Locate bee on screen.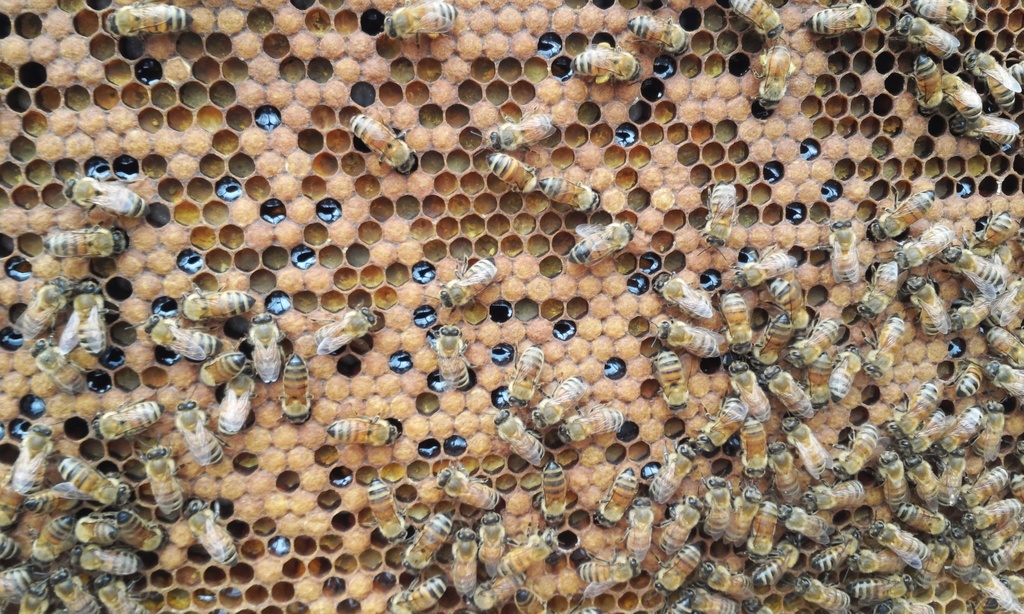
On screen at [429,329,469,393].
